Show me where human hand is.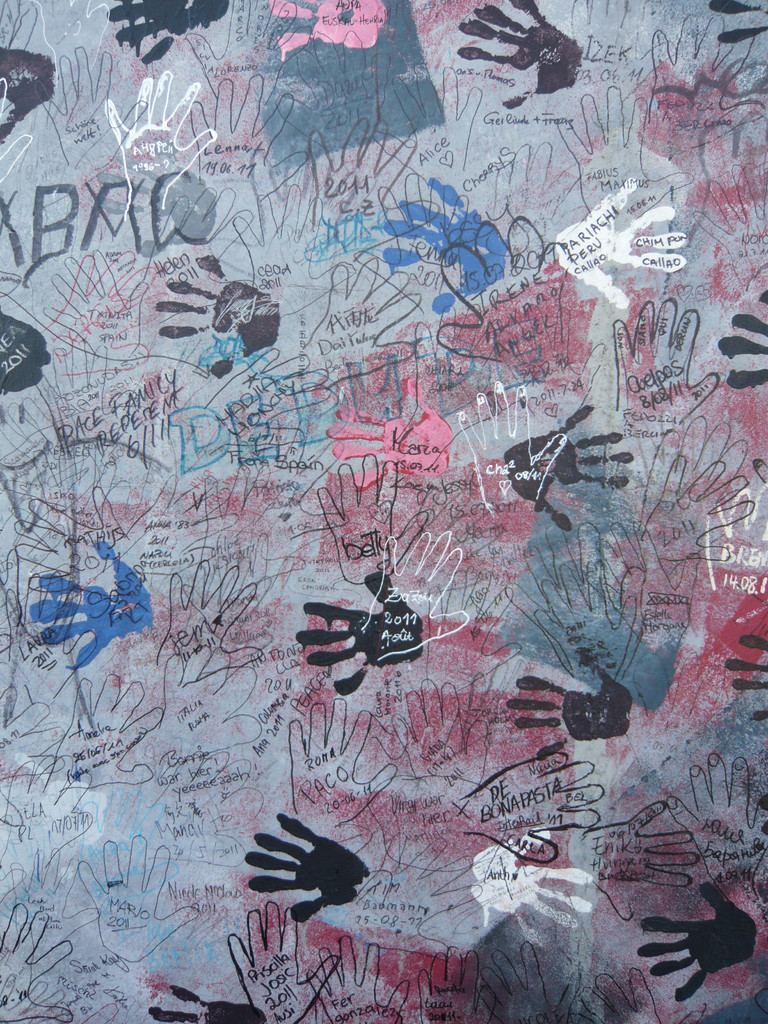
human hand is at crop(96, 69, 220, 200).
